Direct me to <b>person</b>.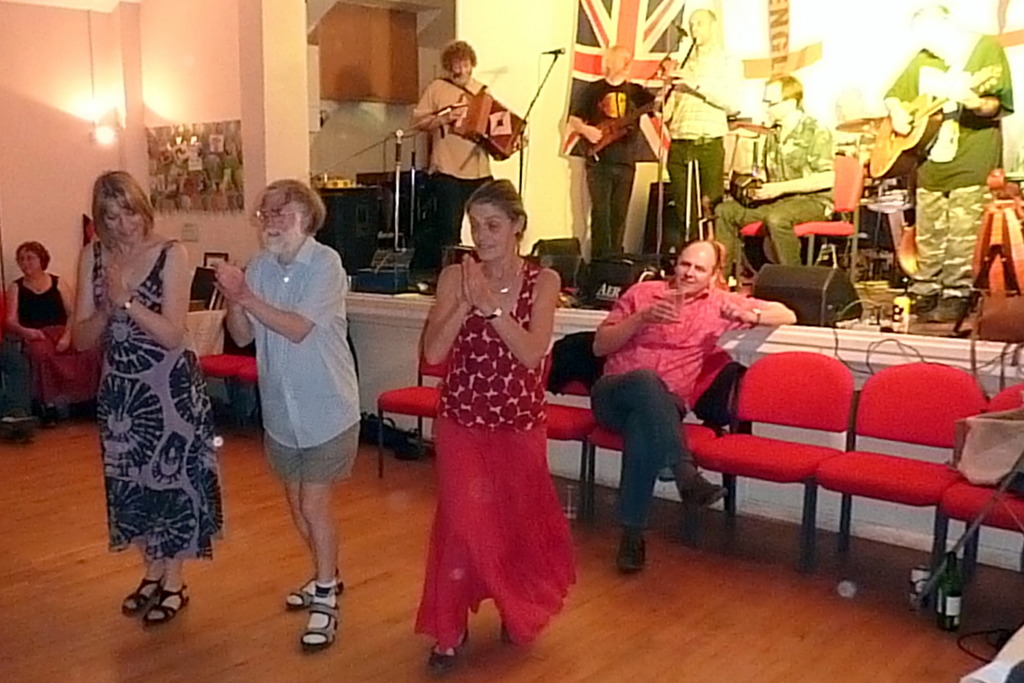
Direction: (x1=70, y1=168, x2=225, y2=627).
